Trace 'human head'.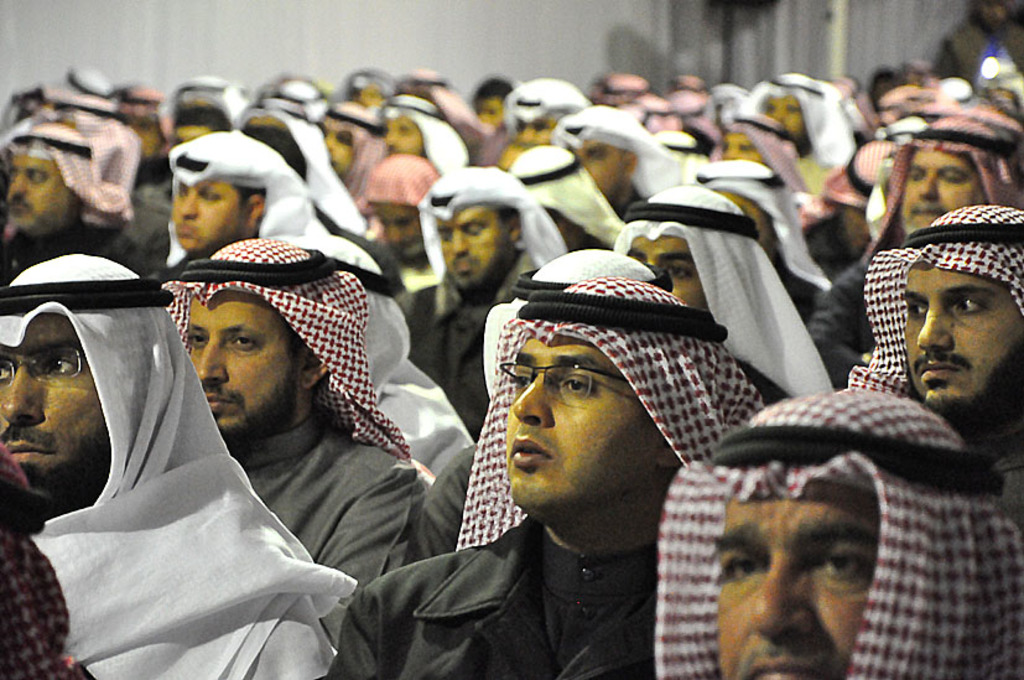
Traced to region(690, 161, 797, 261).
